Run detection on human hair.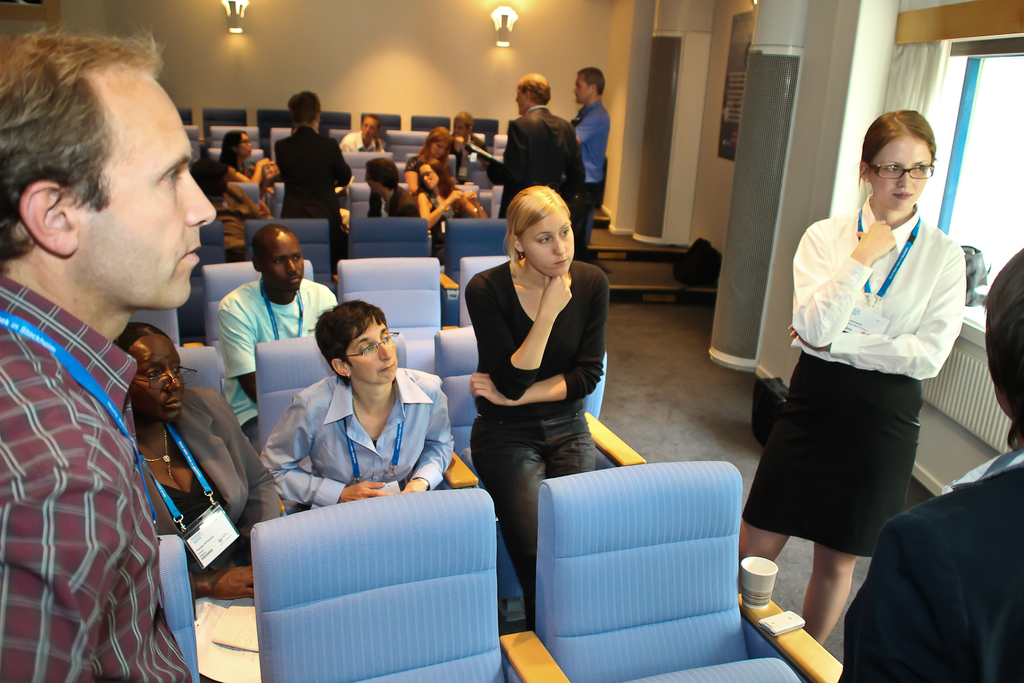
Result: bbox=[288, 89, 321, 126].
